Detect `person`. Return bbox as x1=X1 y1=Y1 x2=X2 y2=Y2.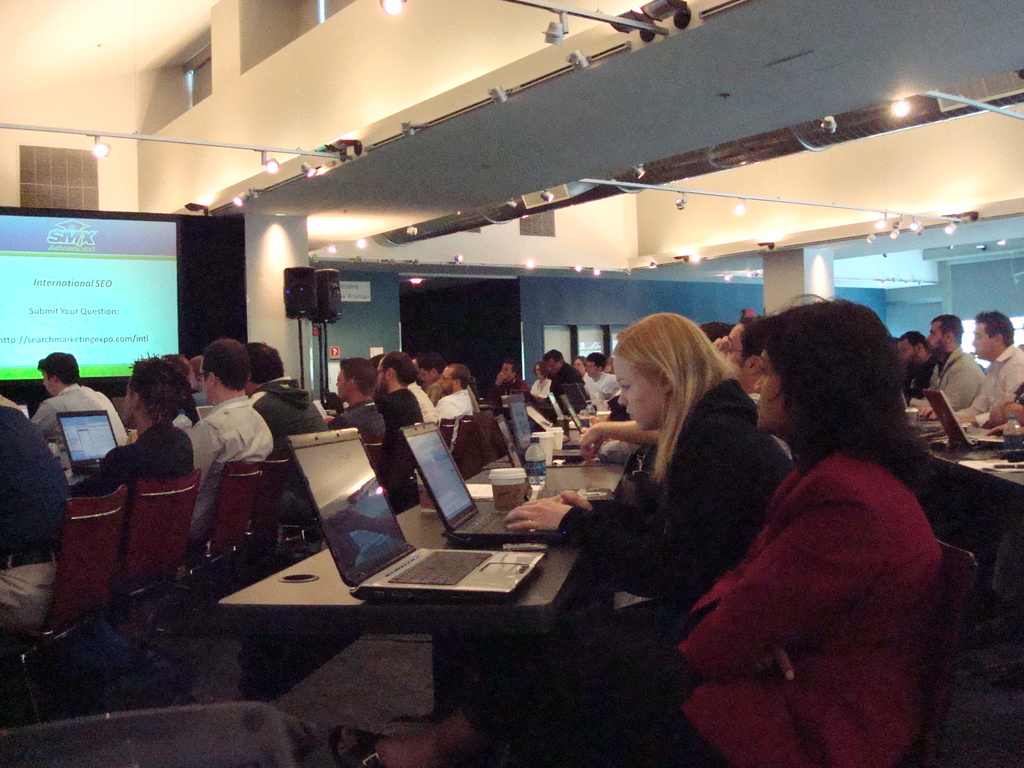
x1=614 y1=298 x2=953 y2=767.
